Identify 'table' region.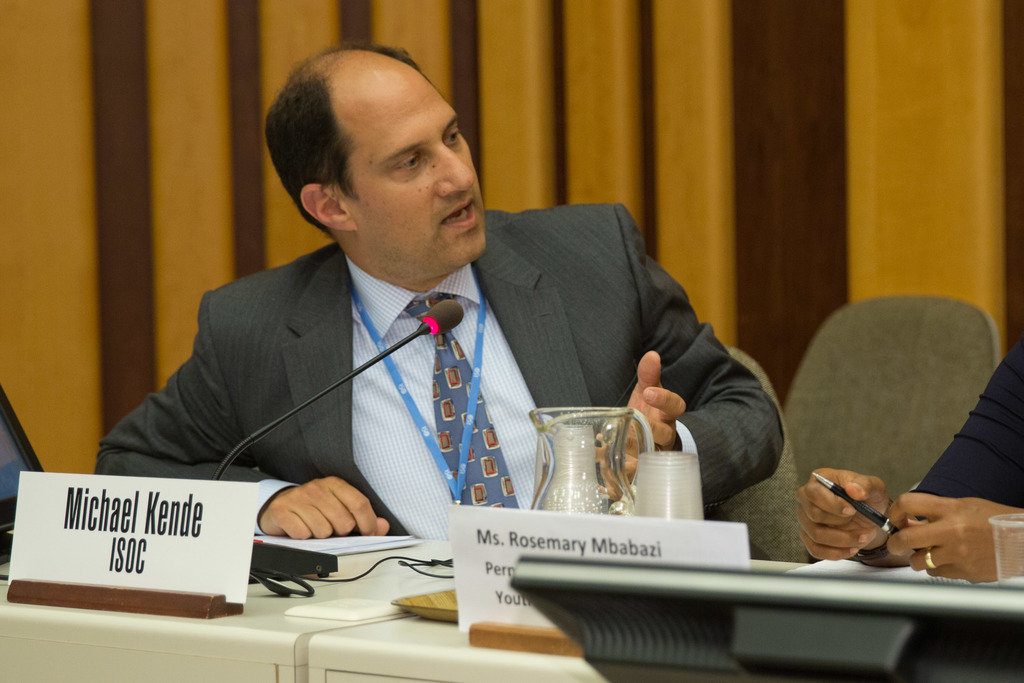
Region: select_region(0, 577, 413, 682).
